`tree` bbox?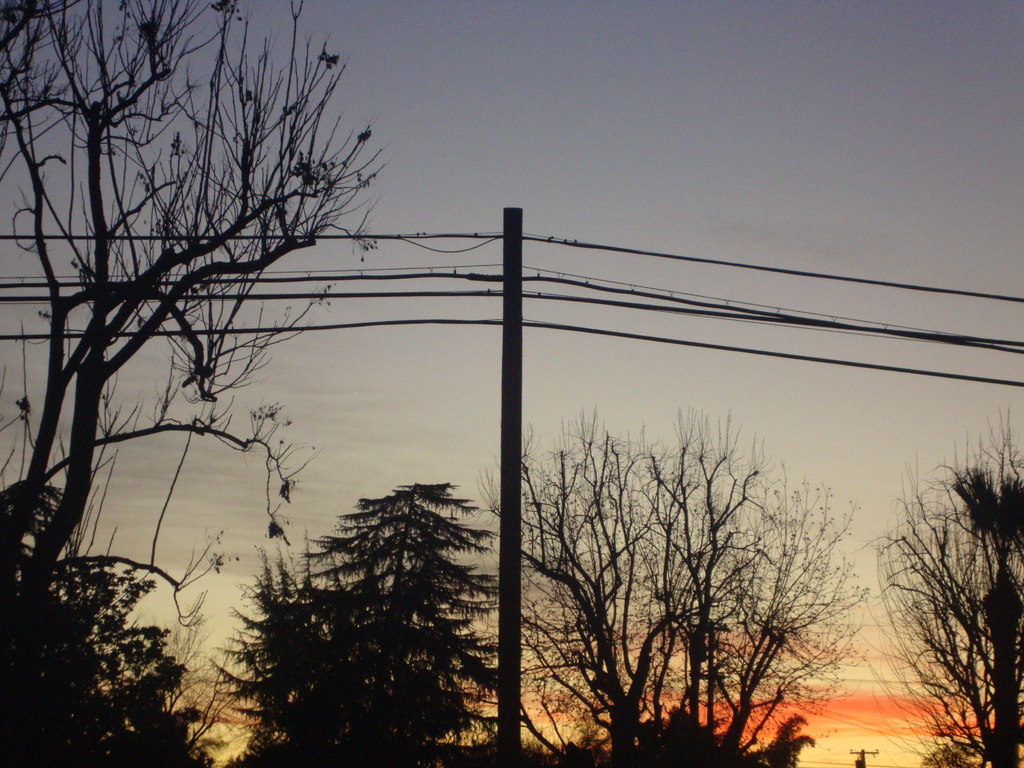
(530, 377, 868, 766)
